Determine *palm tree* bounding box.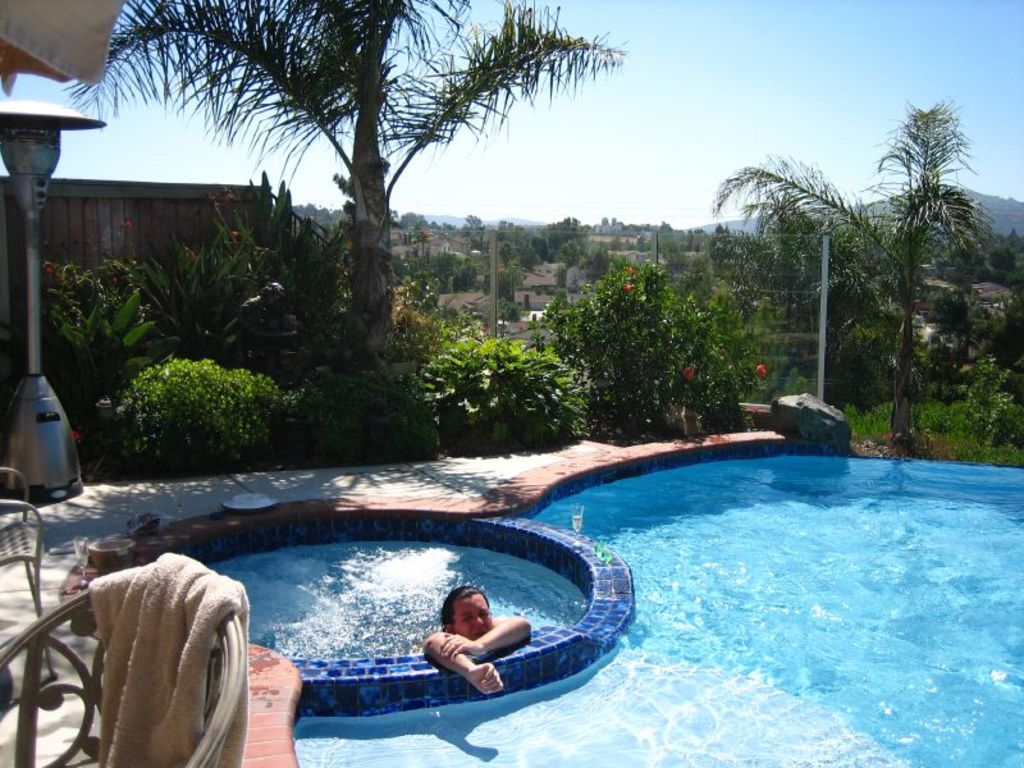
Determined: 60 0 622 352.
